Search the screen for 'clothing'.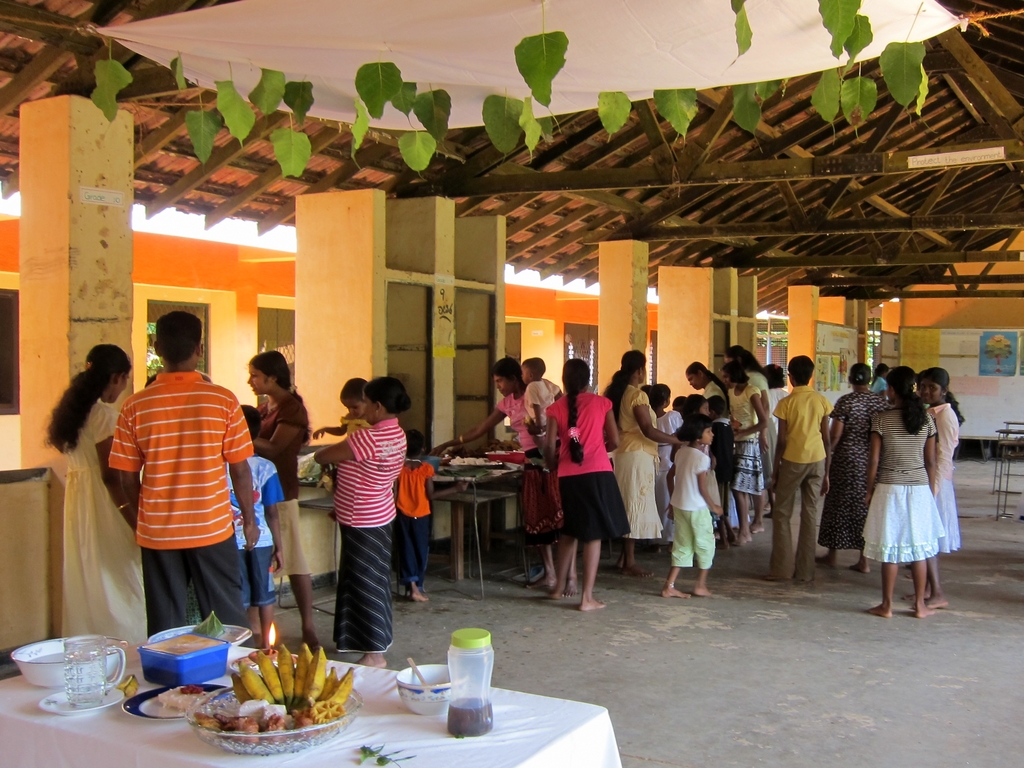
Found at l=223, t=462, r=284, b=541.
